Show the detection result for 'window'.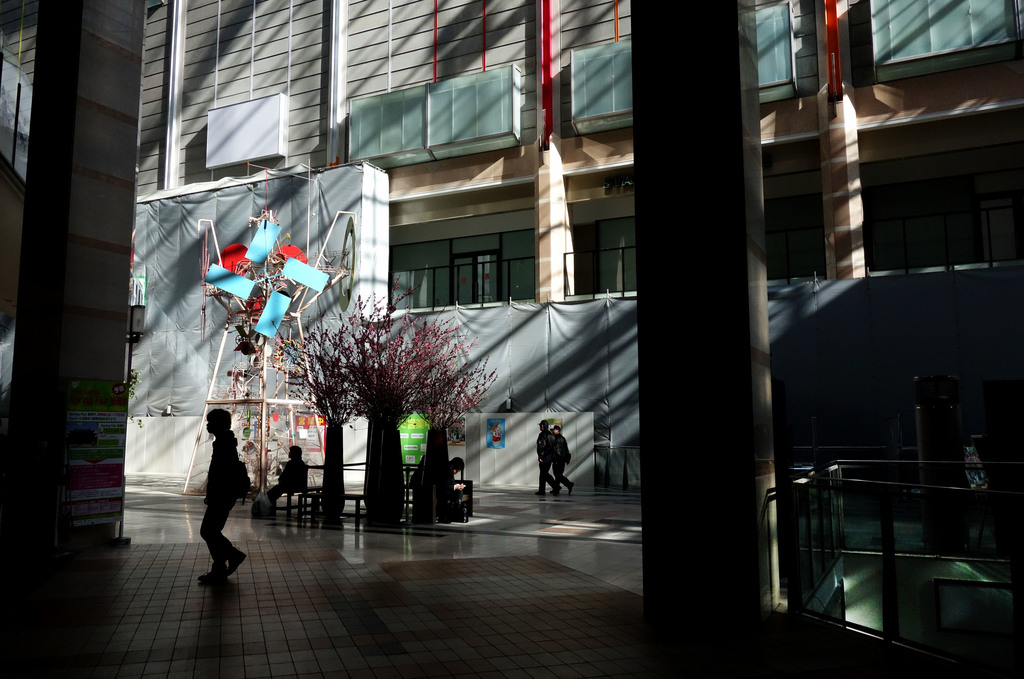
pyautogui.locateOnScreen(865, 0, 1021, 87).
